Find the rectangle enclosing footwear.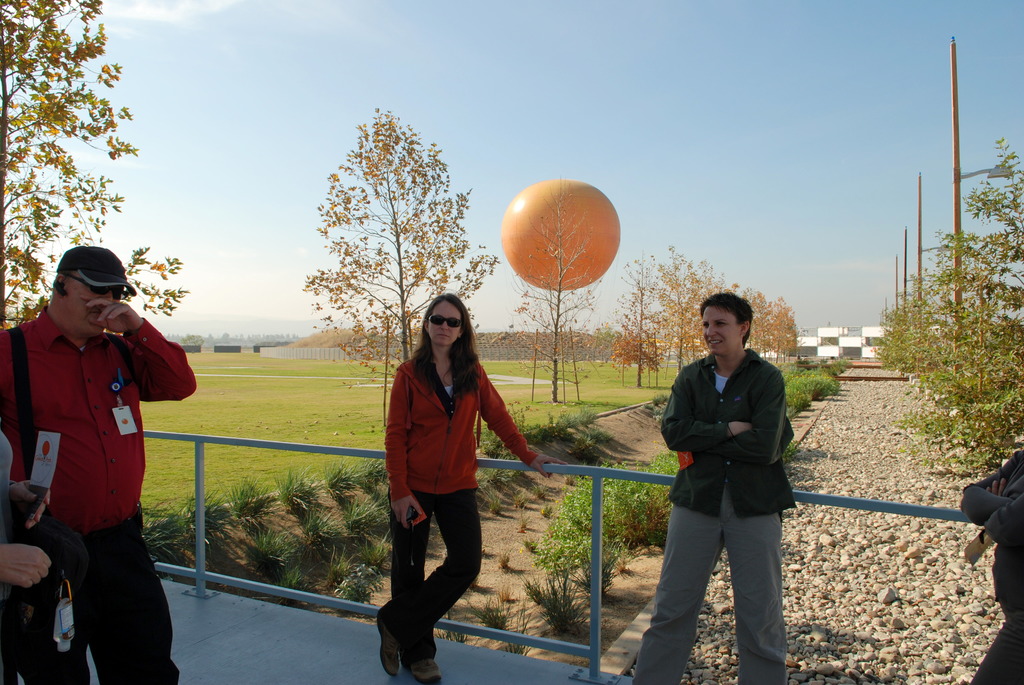
detection(374, 603, 400, 673).
